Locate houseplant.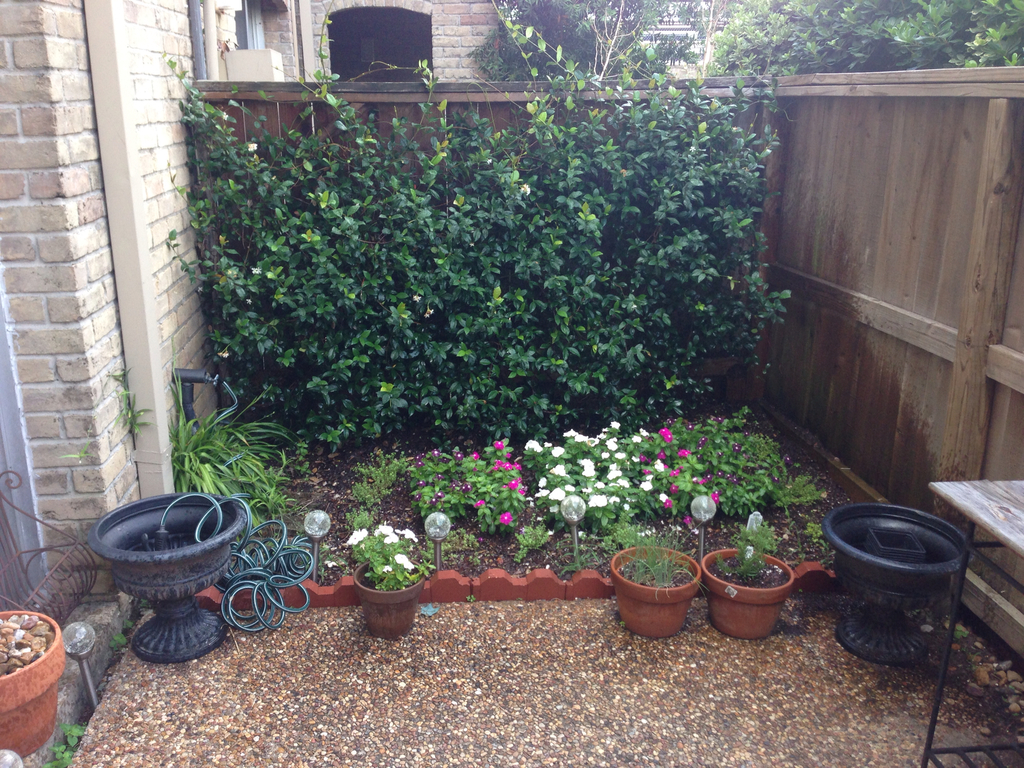
Bounding box: x1=0 y1=607 x2=65 y2=759.
